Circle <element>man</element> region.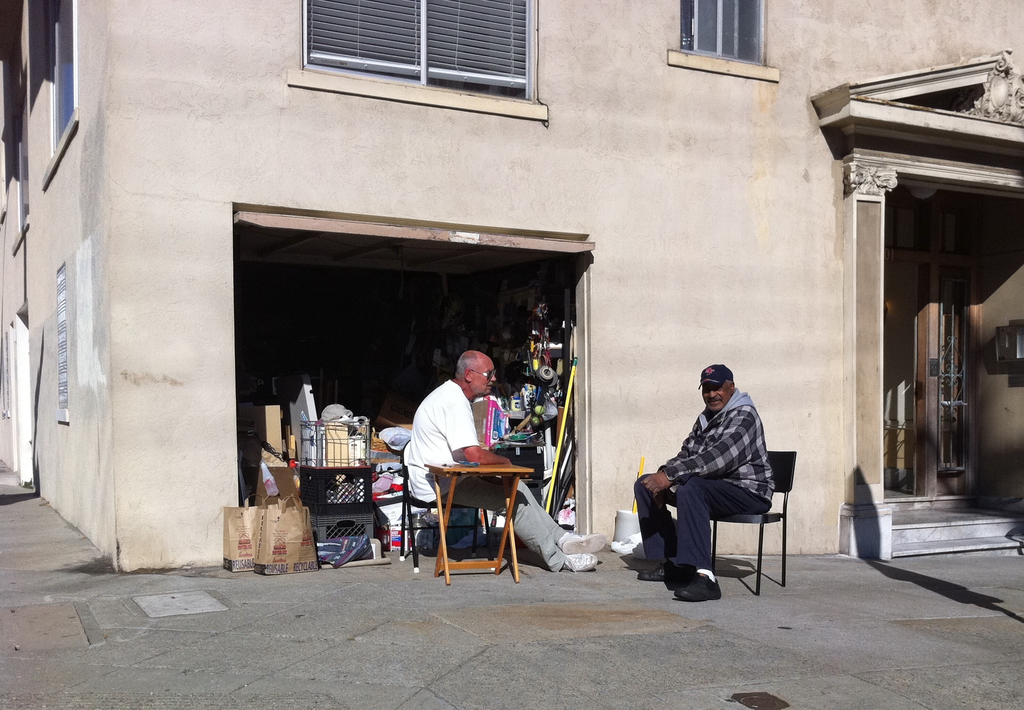
Region: [x1=632, y1=361, x2=777, y2=601].
